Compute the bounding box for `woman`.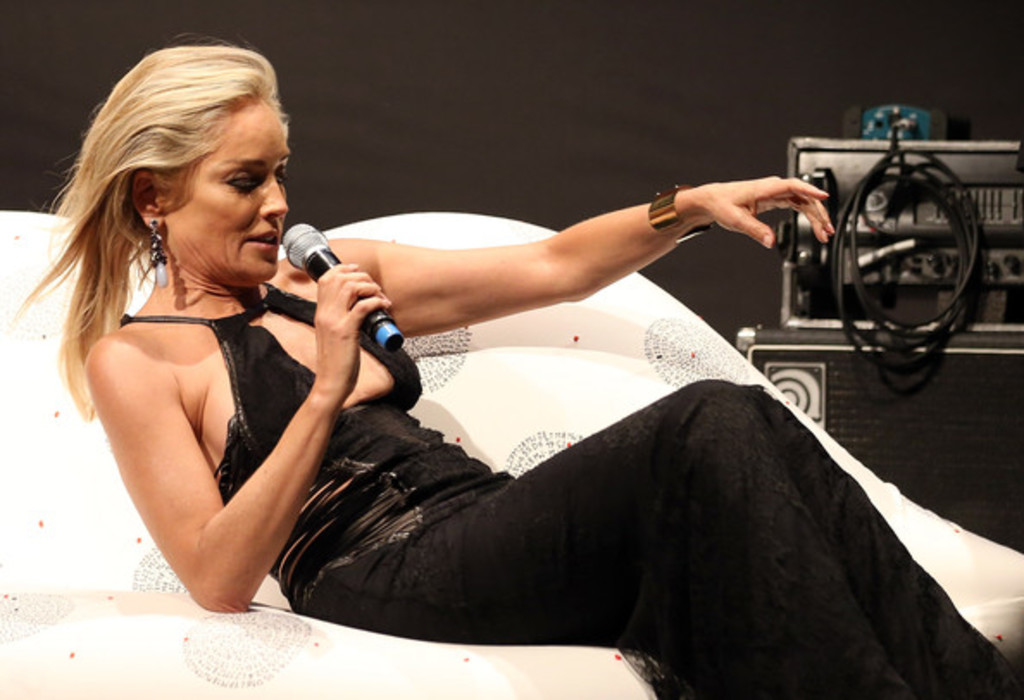
detection(10, 41, 1021, 698).
